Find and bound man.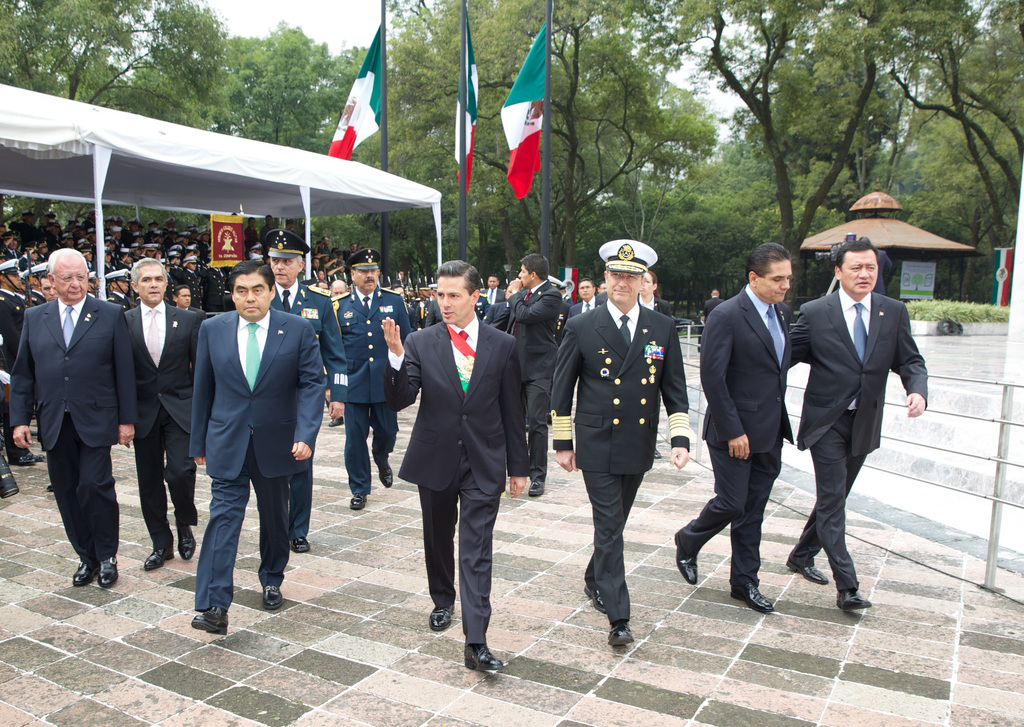
Bound: 0 247 141 583.
